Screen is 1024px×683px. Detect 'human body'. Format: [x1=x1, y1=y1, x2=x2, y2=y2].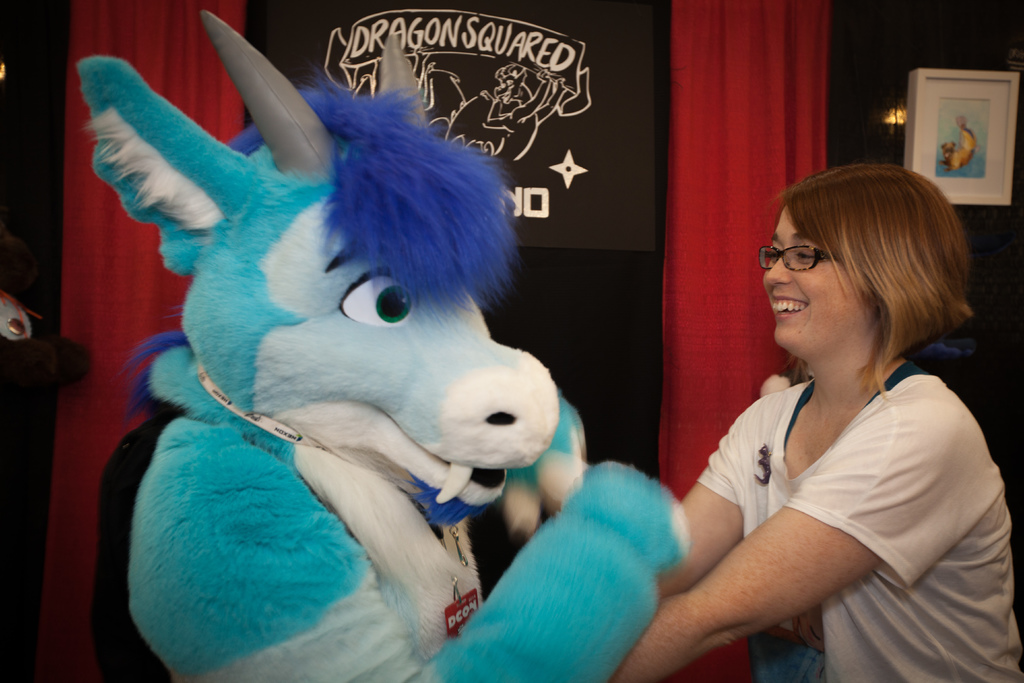
[x1=648, y1=179, x2=993, y2=682].
